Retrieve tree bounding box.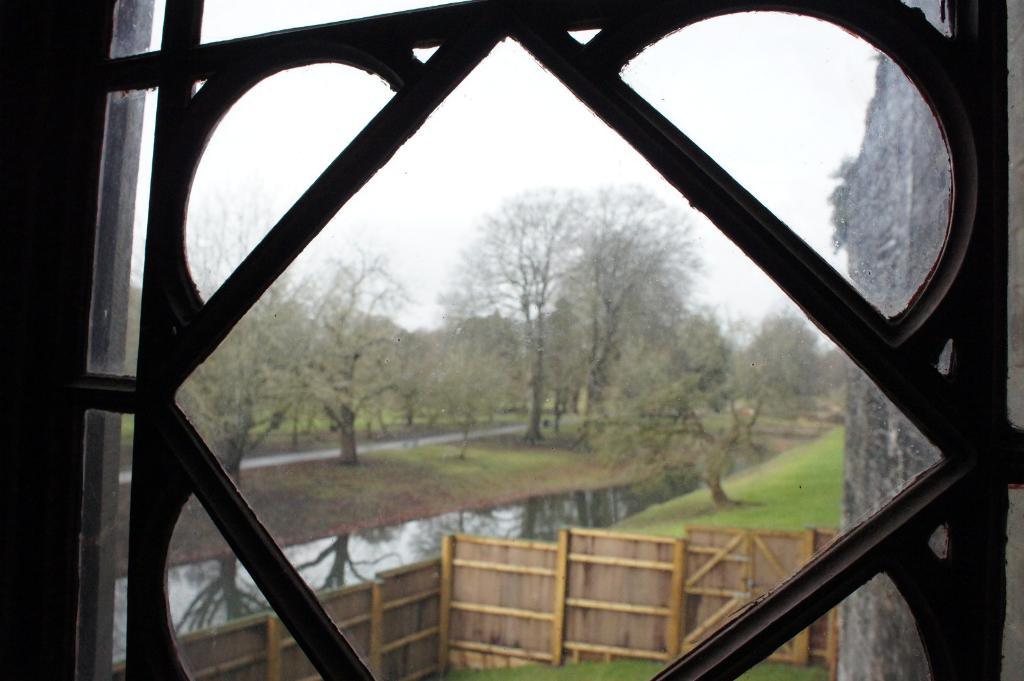
Bounding box: [583, 178, 701, 448].
